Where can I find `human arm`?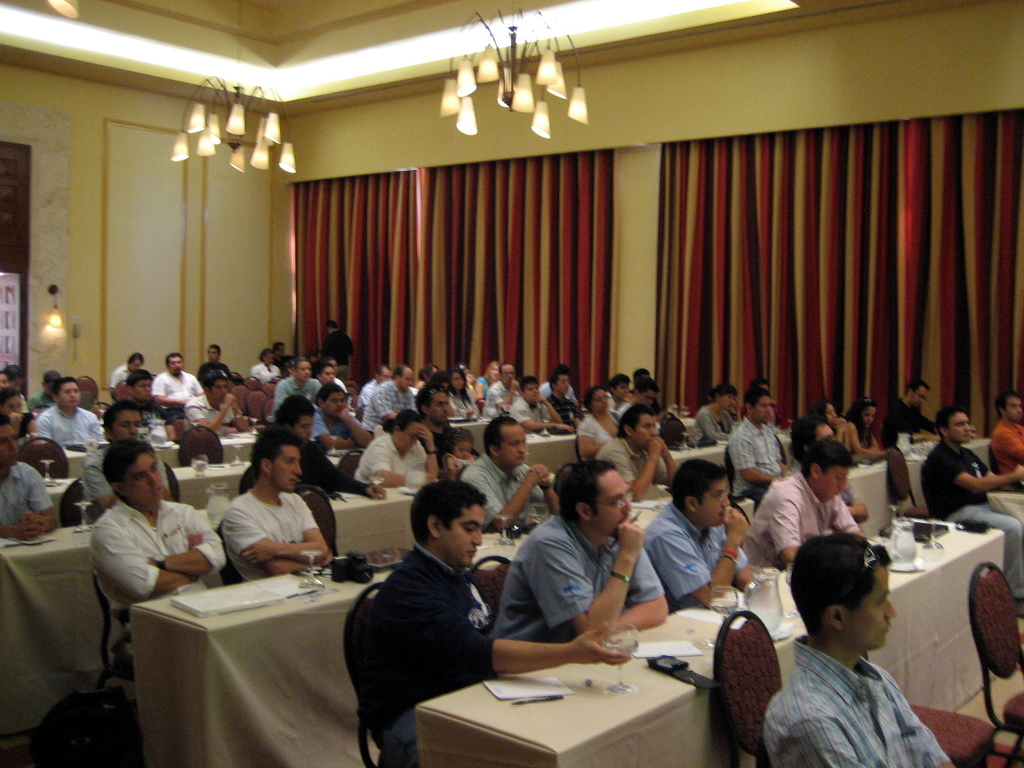
You can find it at 526:462:557:510.
